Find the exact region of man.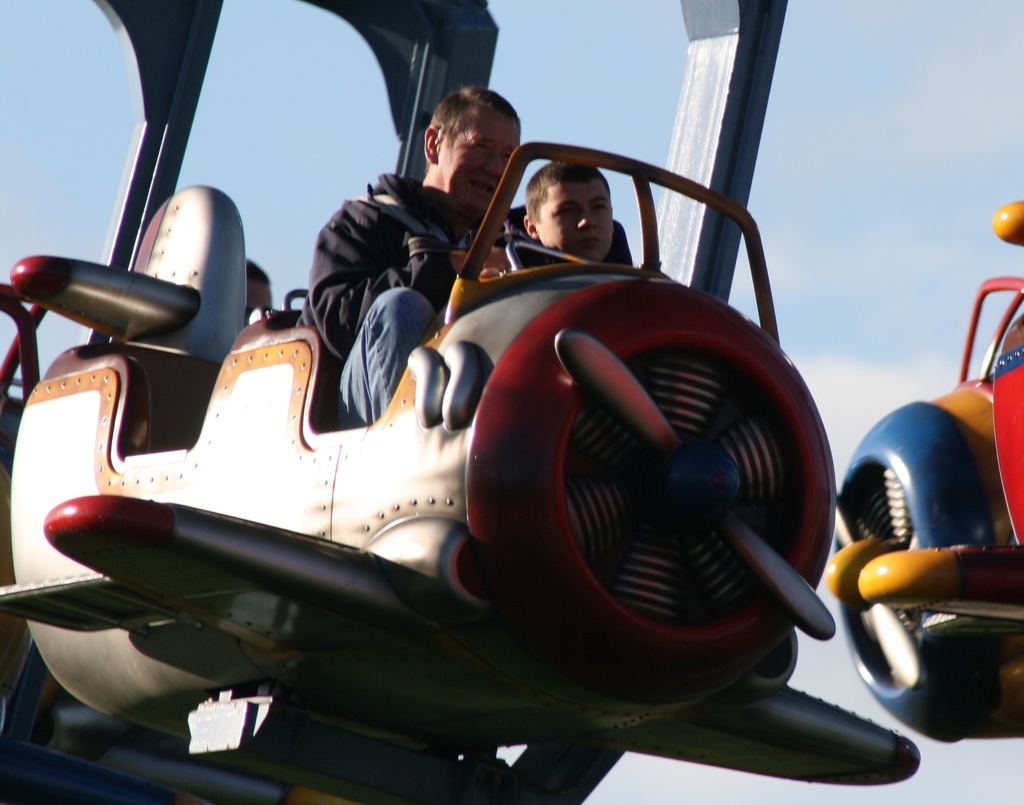
Exact region: rect(293, 80, 520, 408).
